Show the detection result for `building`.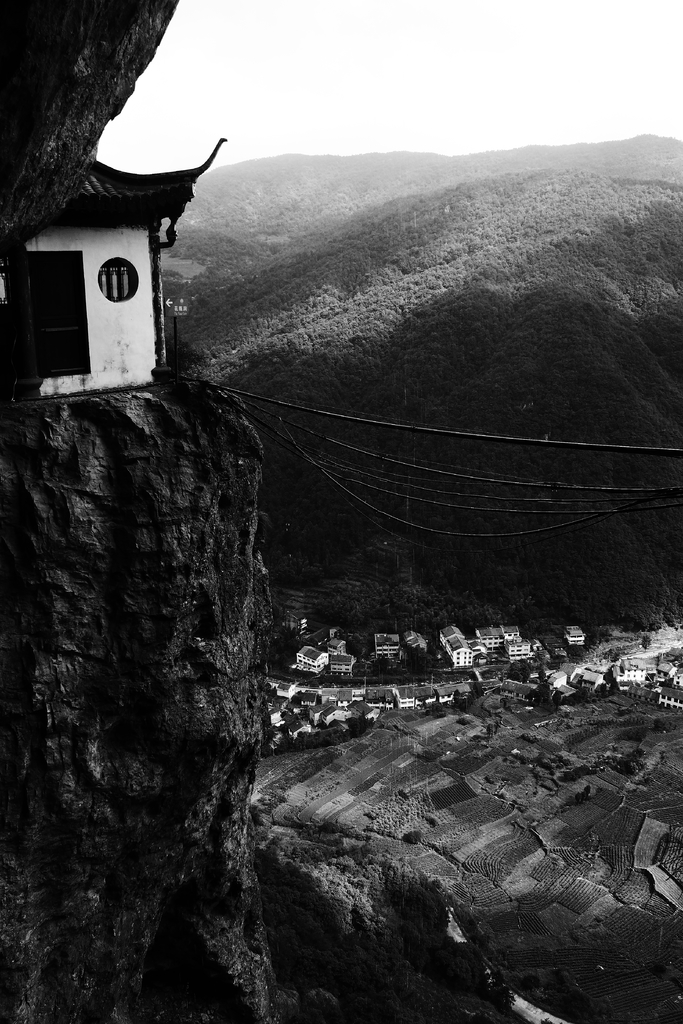
Rect(25, 127, 230, 393).
